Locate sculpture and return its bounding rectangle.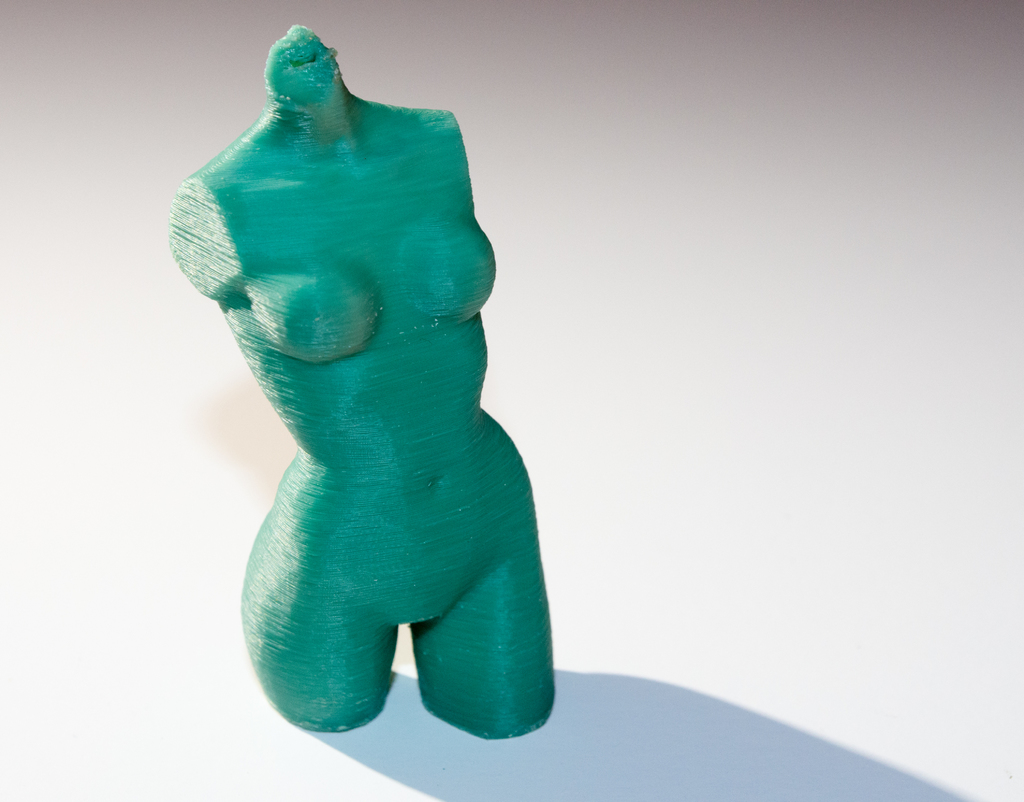
168 26 556 743.
